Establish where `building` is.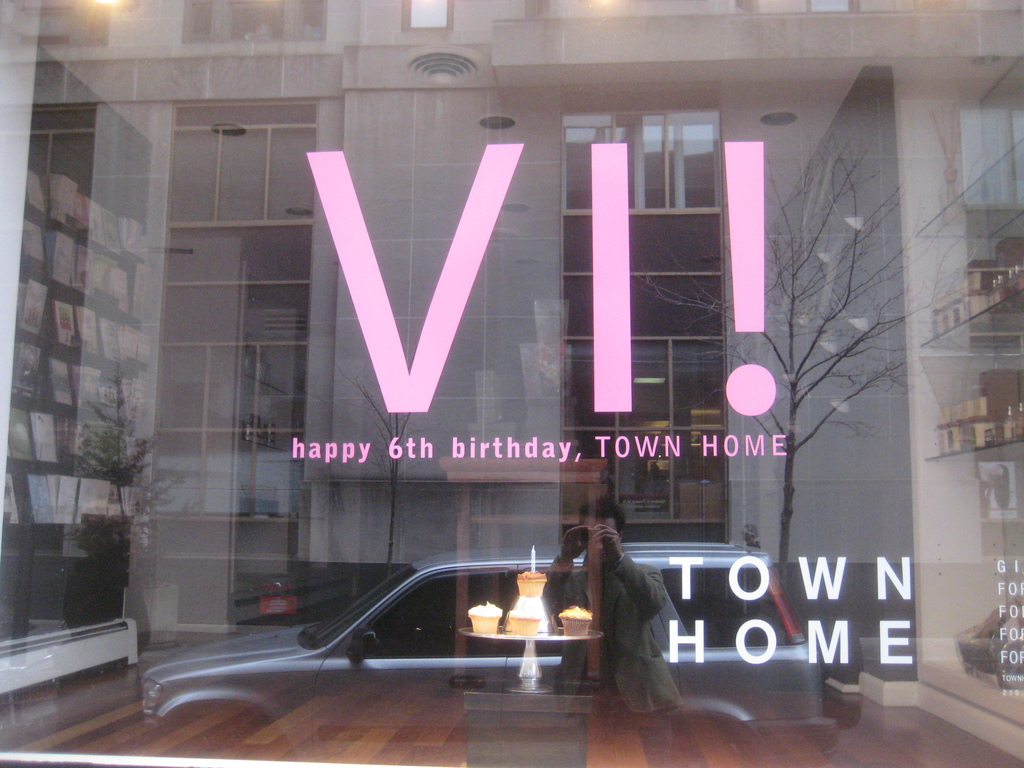
Established at <box>0,0,1023,767</box>.
